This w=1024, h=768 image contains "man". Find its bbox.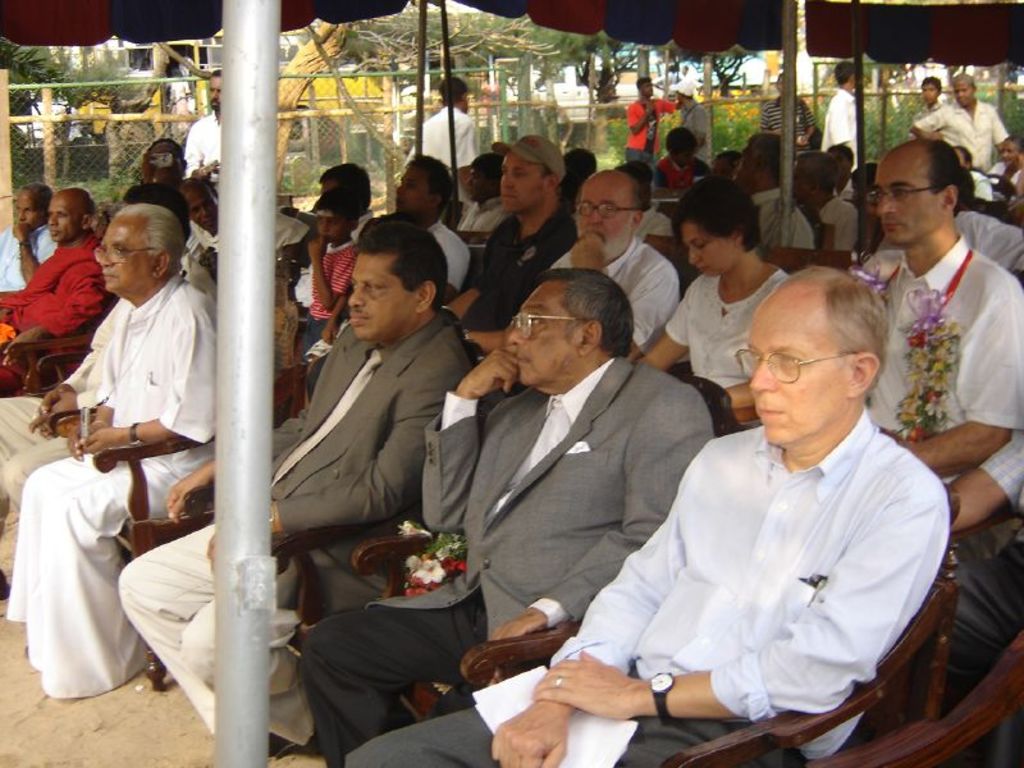
Rect(118, 223, 477, 767).
